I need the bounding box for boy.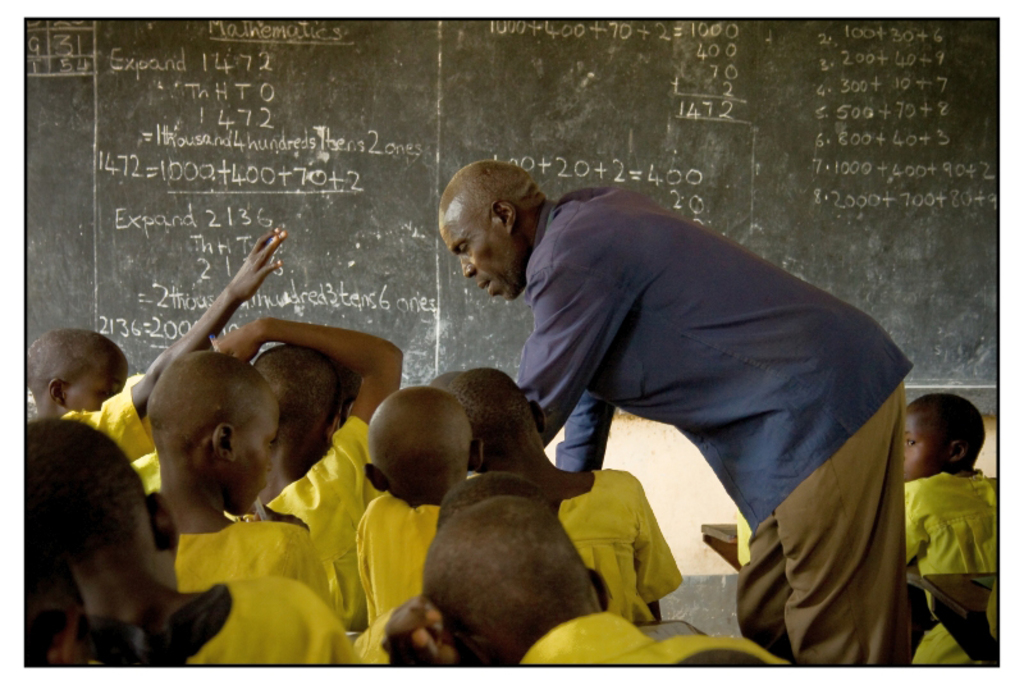
Here it is: <bbox>26, 224, 285, 458</bbox>.
